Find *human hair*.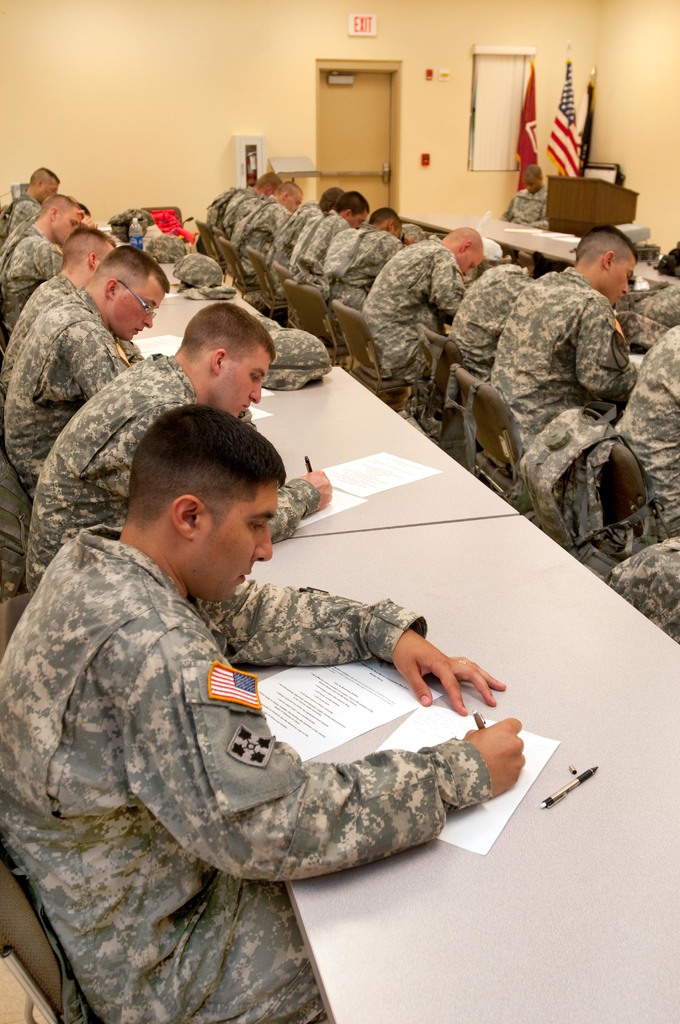
[37,195,83,216].
